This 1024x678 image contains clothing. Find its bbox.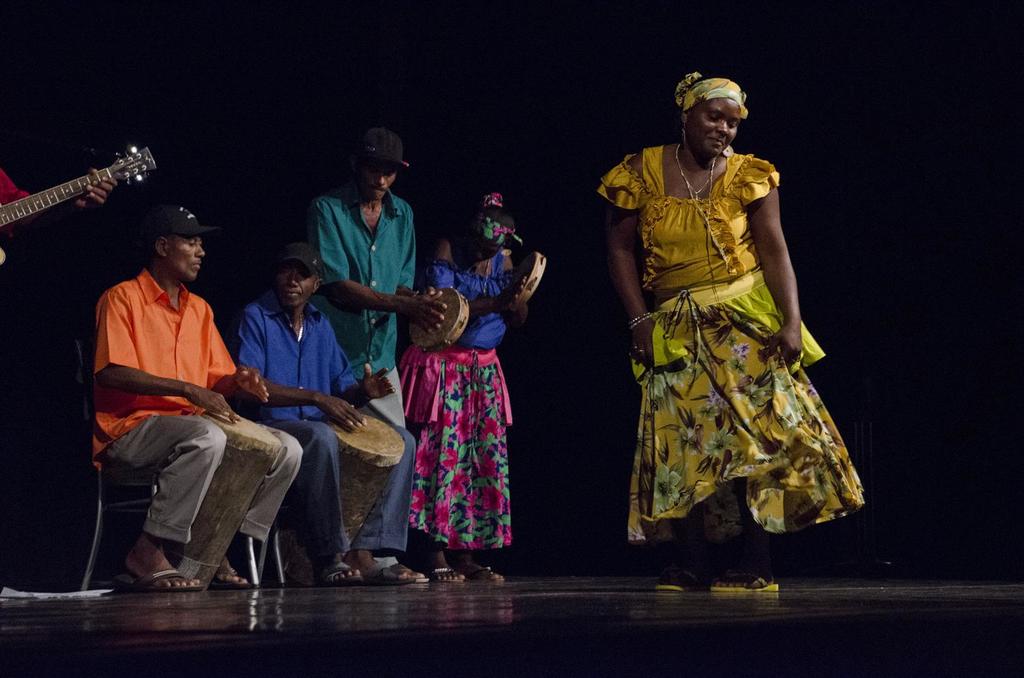
88,268,305,548.
